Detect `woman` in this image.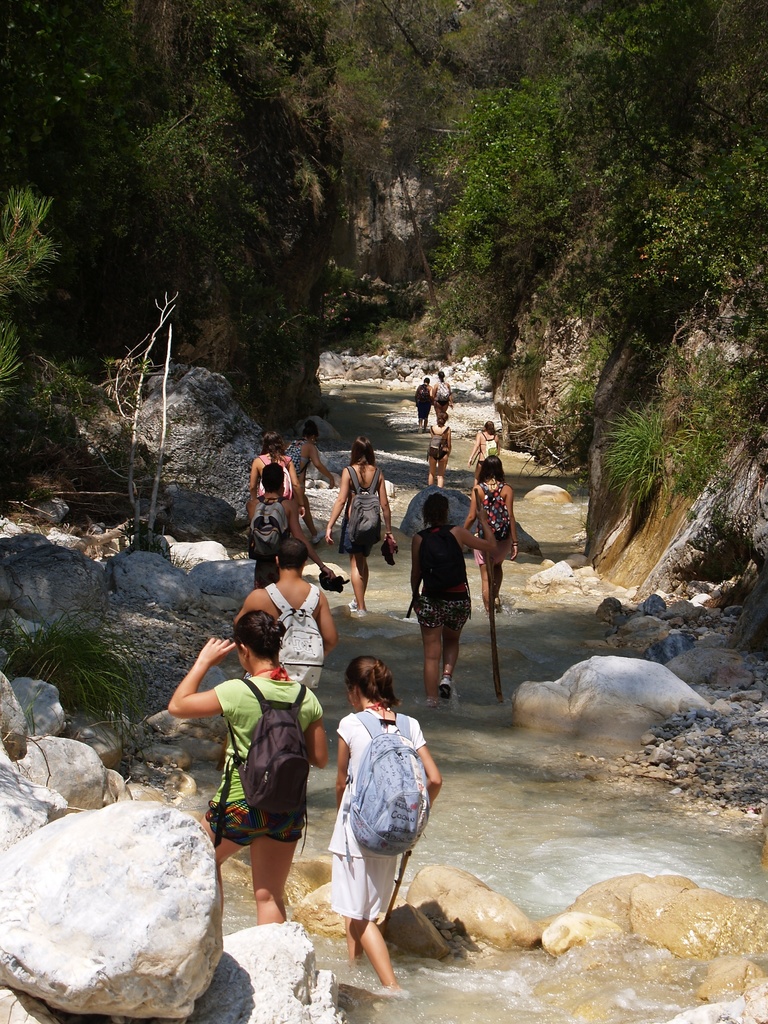
Detection: [230, 540, 337, 698].
